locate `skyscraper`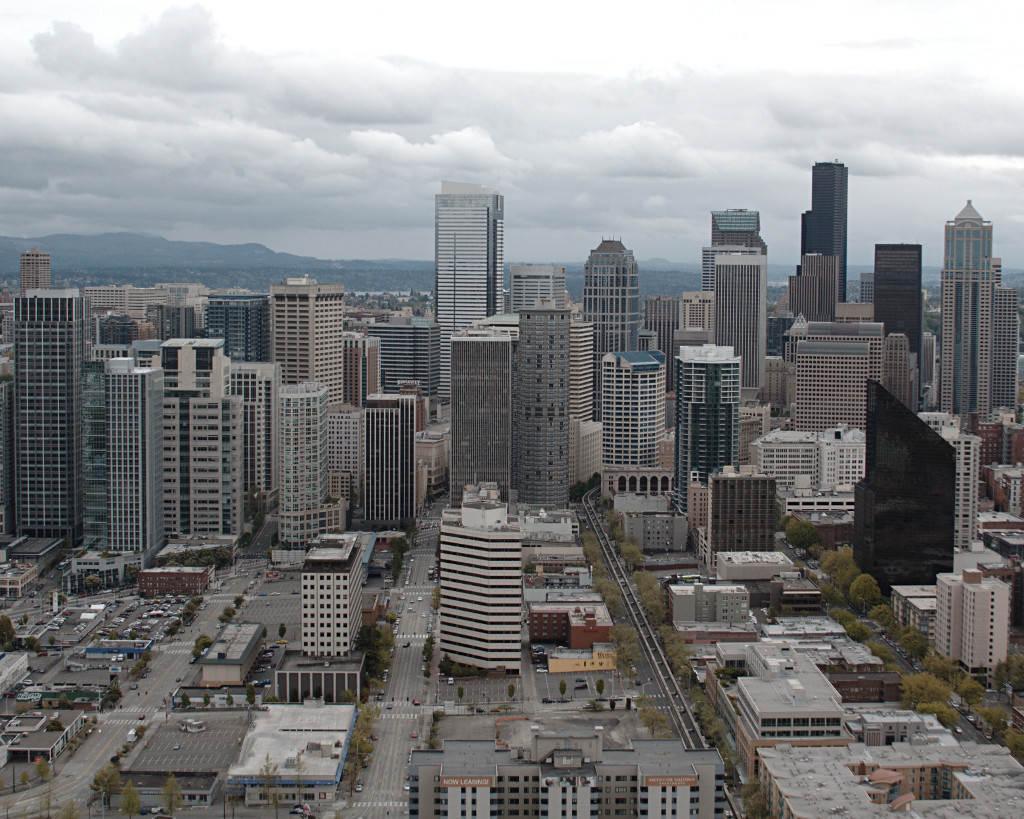
crop(785, 252, 836, 325)
